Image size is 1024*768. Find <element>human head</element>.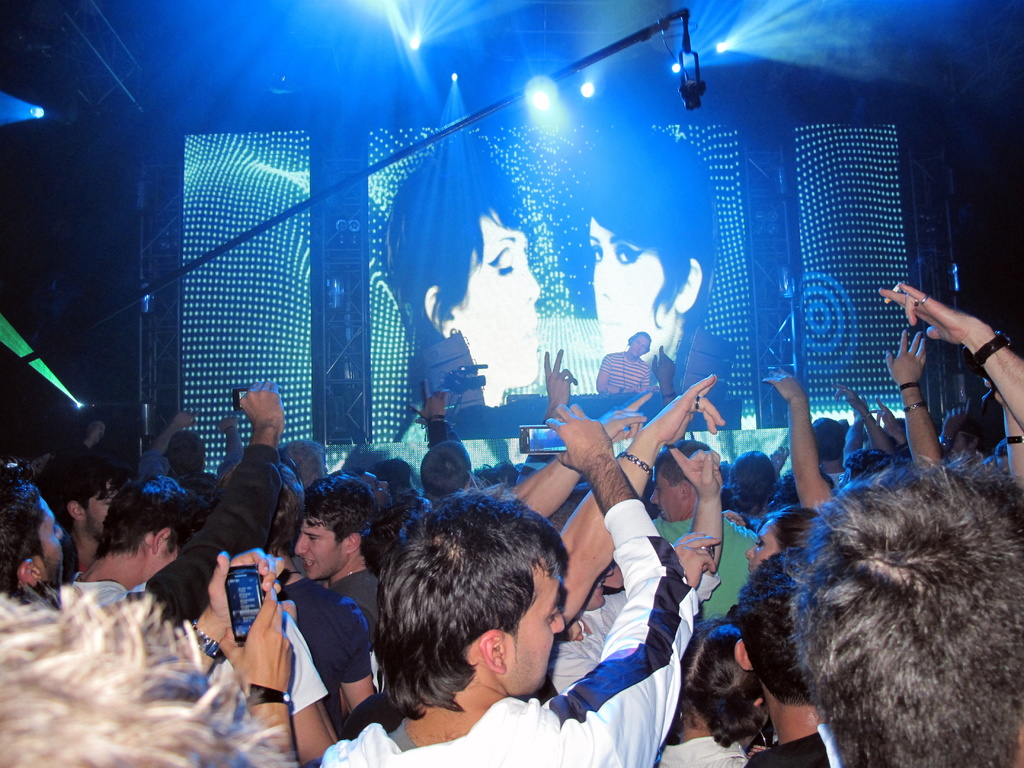
(374, 487, 566, 691).
